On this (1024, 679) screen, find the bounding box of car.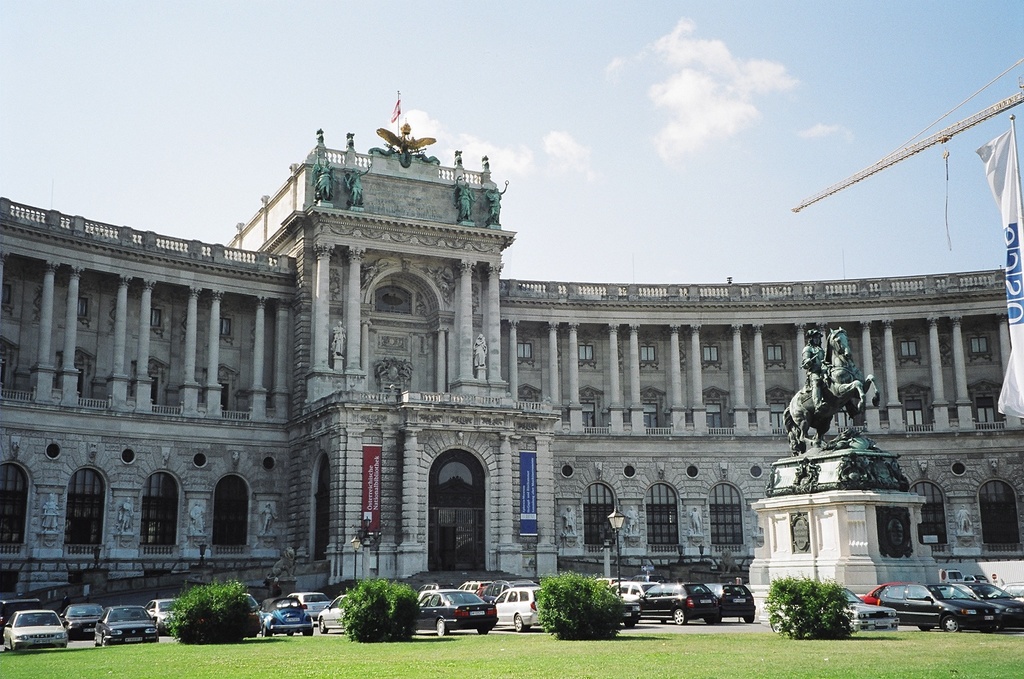
Bounding box: bbox=(95, 602, 159, 647).
